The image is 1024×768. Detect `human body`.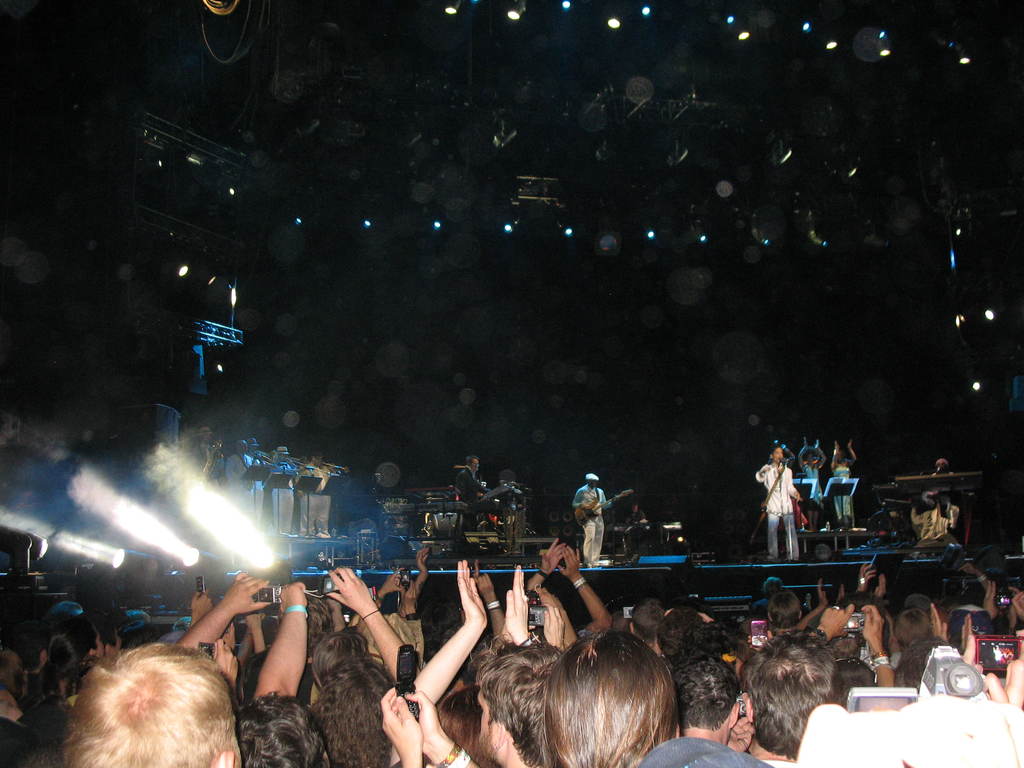
Detection: <box>797,436,822,531</box>.
